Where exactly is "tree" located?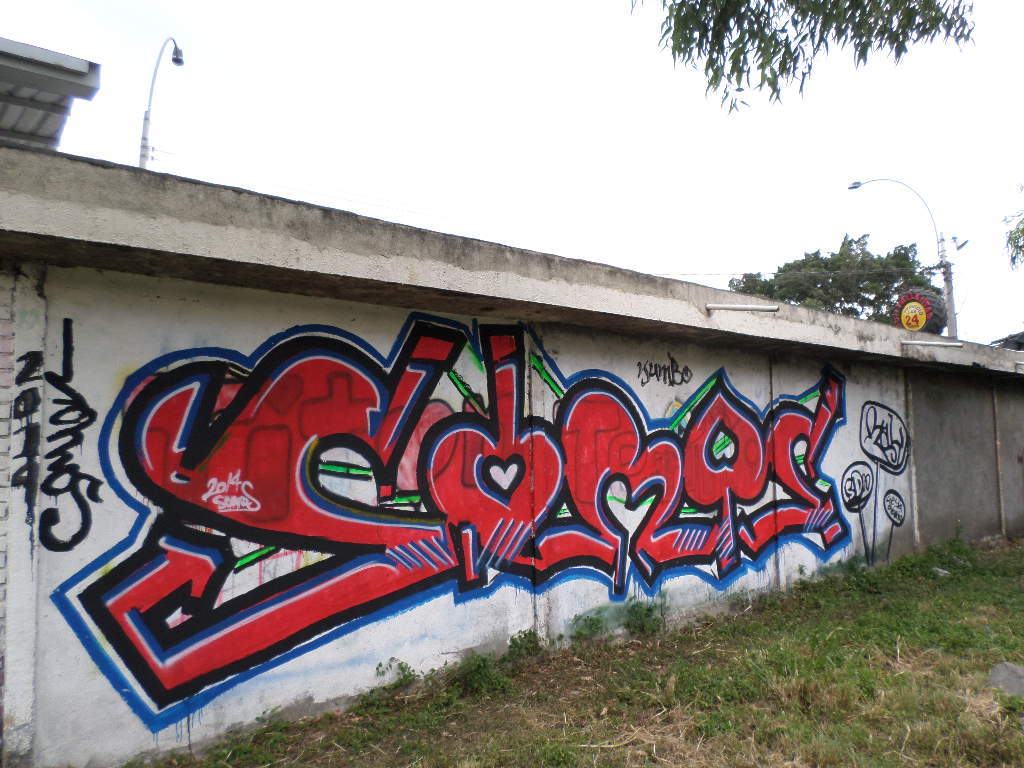
Its bounding box is pyautogui.locateOnScreen(739, 216, 969, 333).
